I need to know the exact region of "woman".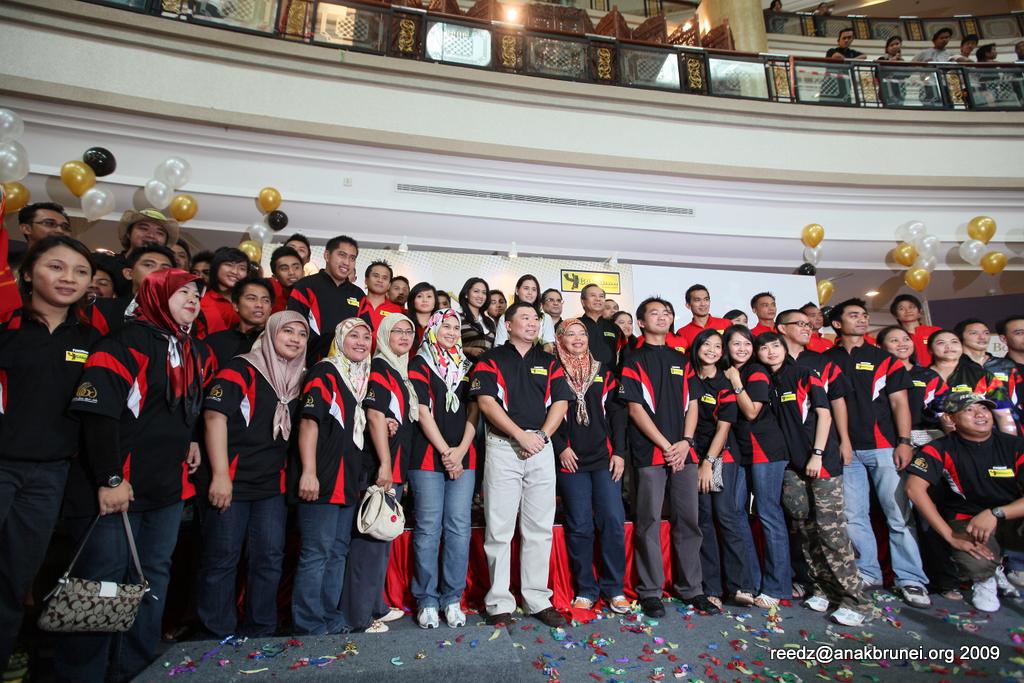
Region: [x1=740, y1=322, x2=815, y2=618].
